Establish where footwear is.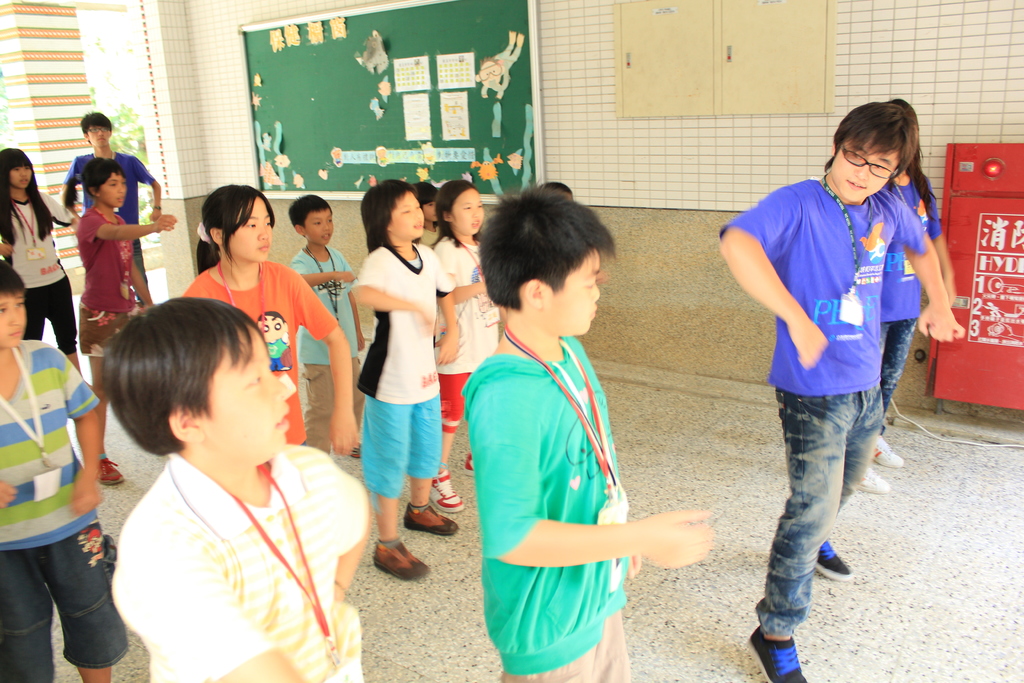
Established at locate(872, 437, 902, 472).
